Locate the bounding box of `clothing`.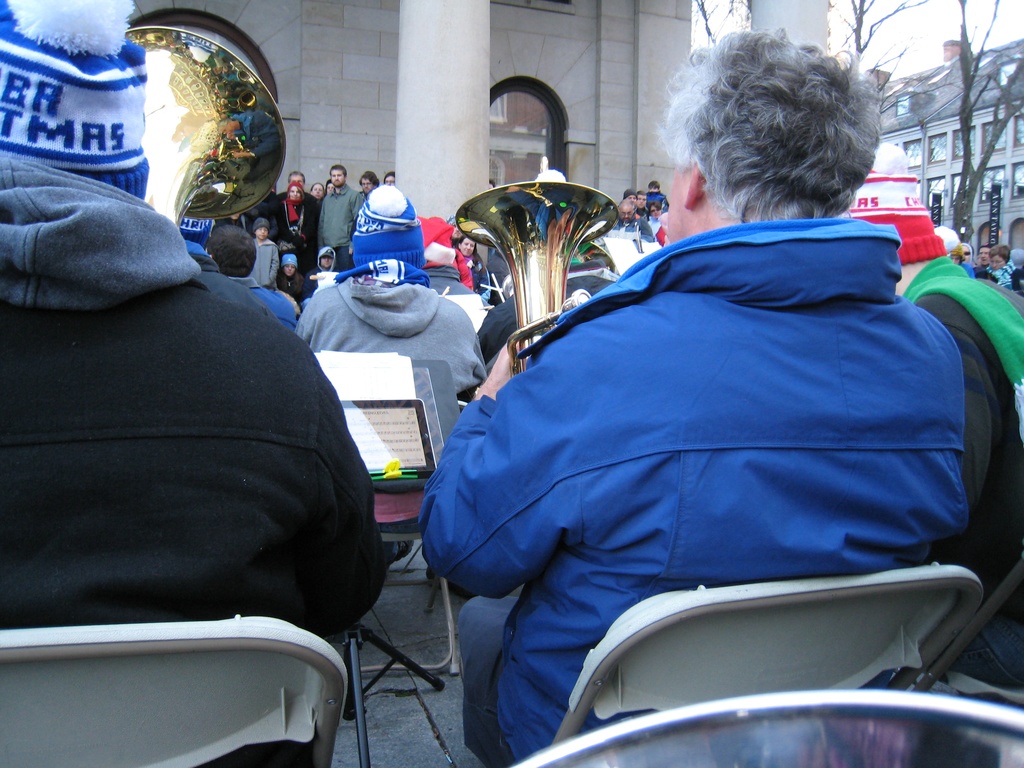
Bounding box: select_region(314, 175, 364, 260).
